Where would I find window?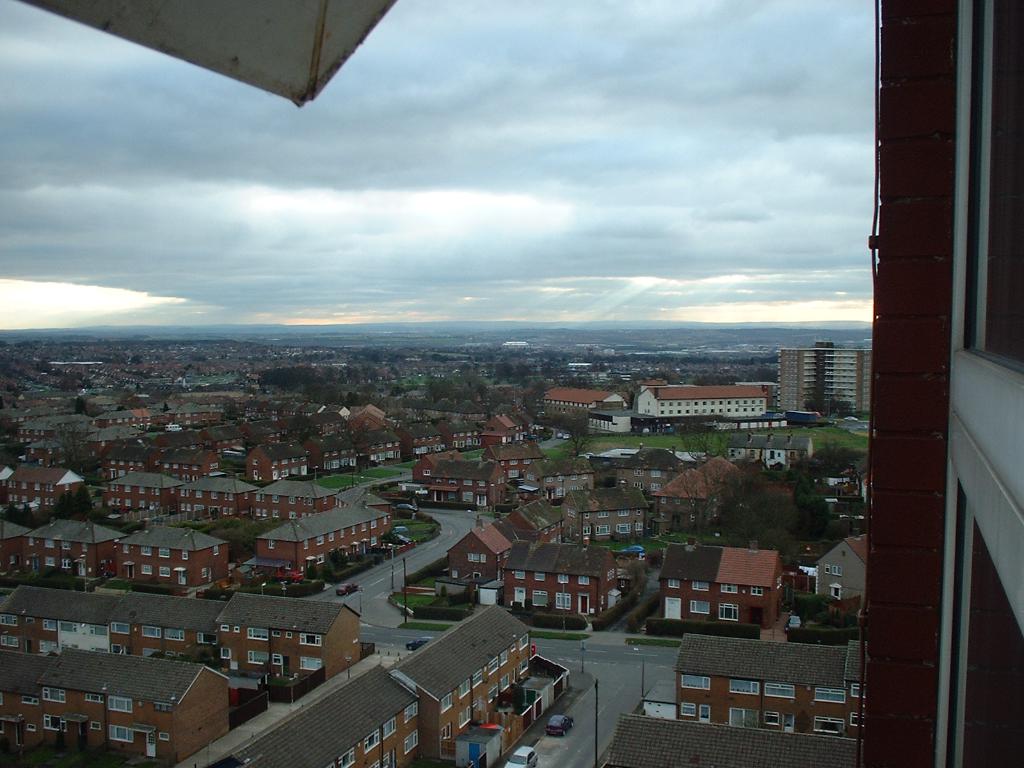
At pyautogui.locateOnScreen(580, 577, 593, 585).
